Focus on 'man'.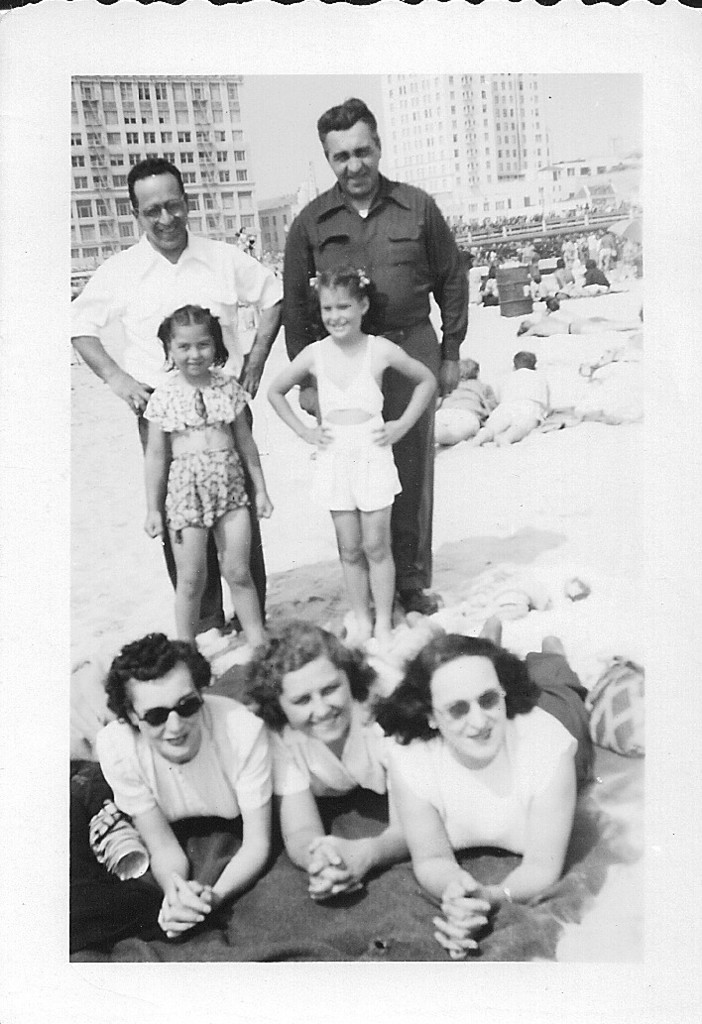
Focused at 69, 158, 289, 643.
